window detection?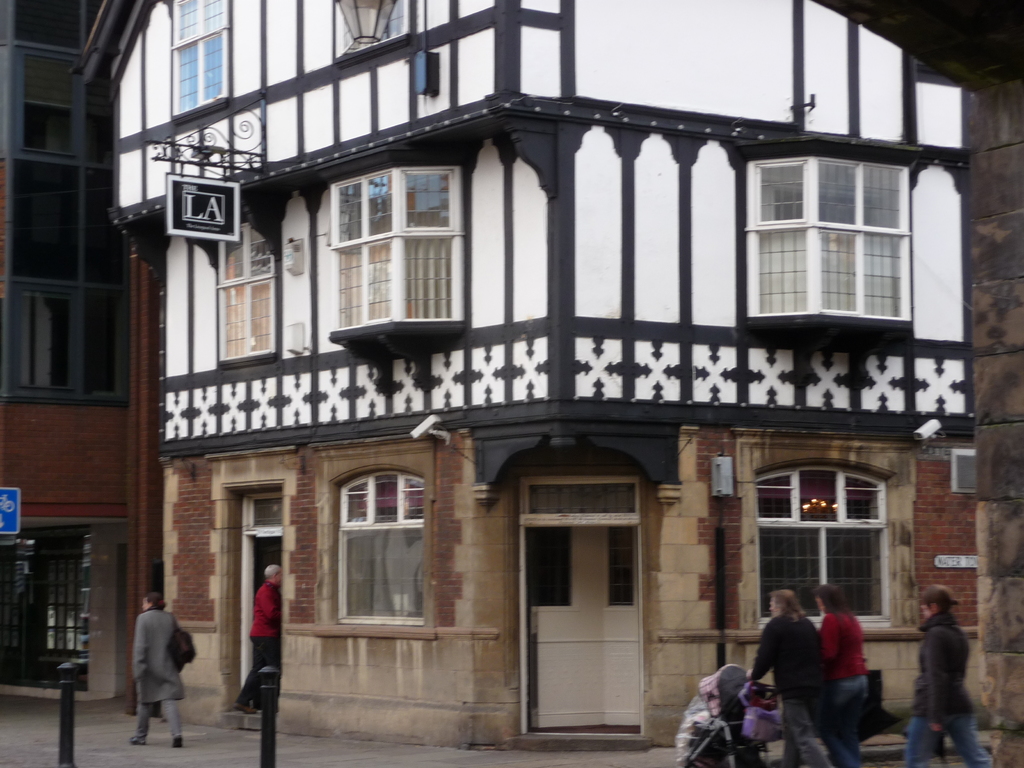
bbox=[747, 436, 909, 627]
